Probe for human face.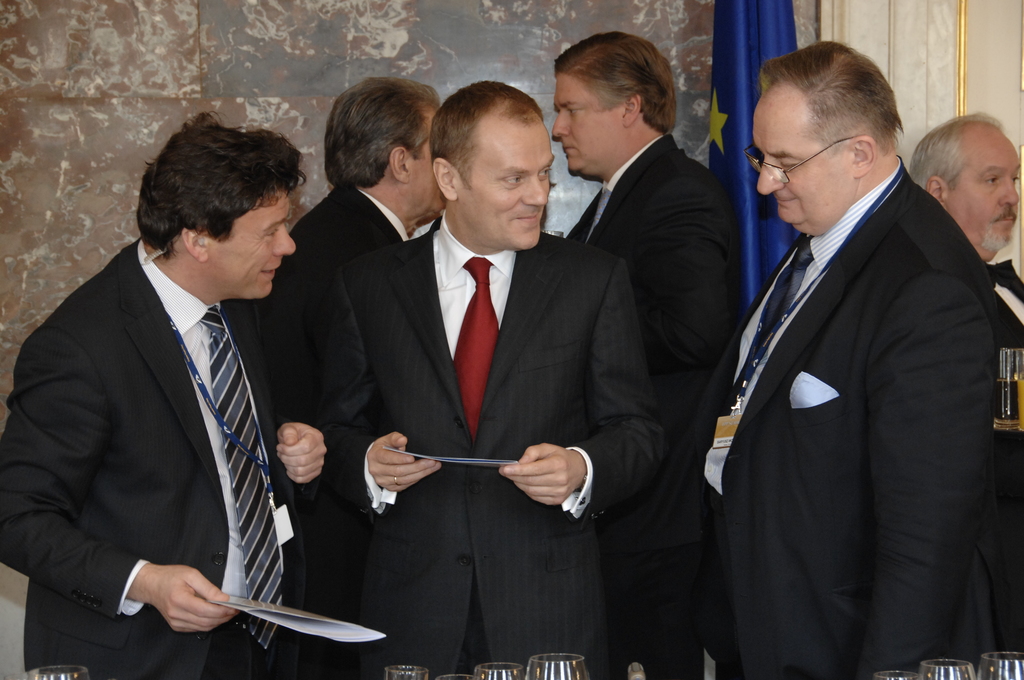
Probe result: bbox=(412, 111, 448, 219).
